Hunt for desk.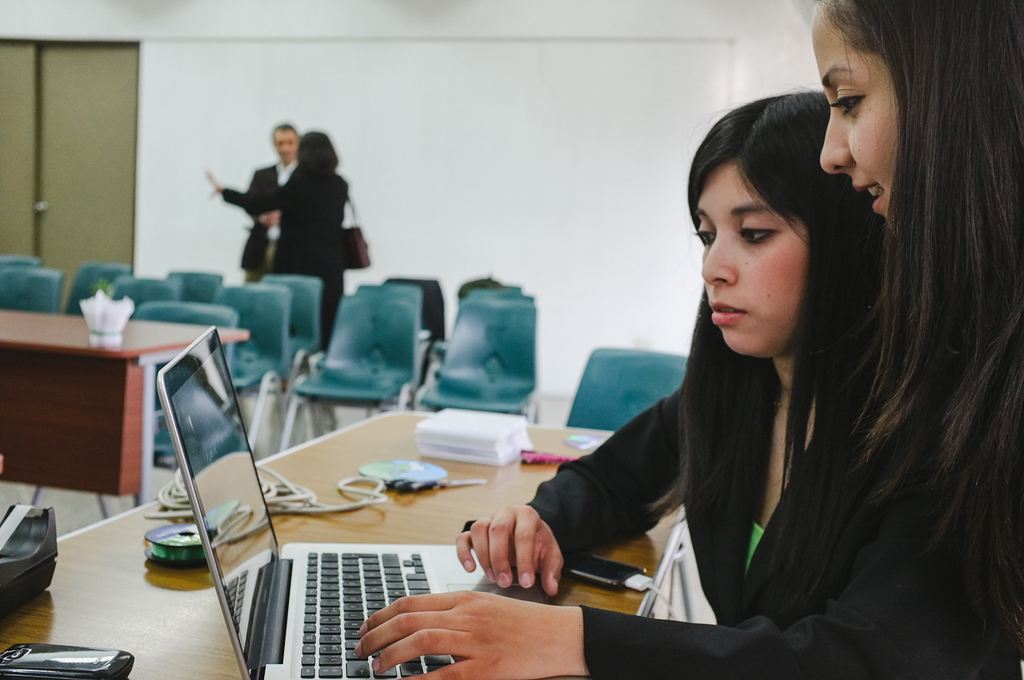
Hunted down at Rect(4, 306, 244, 514).
